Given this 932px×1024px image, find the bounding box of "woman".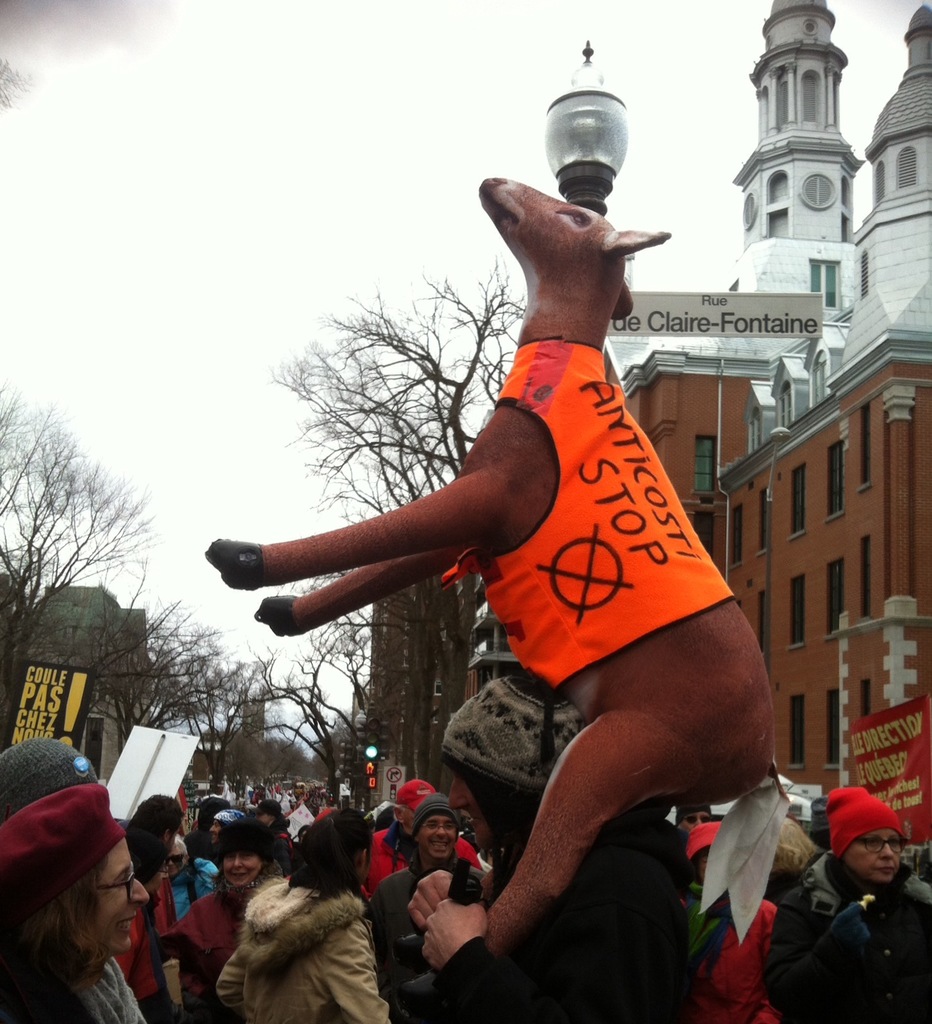
x1=0 y1=754 x2=172 y2=1017.
